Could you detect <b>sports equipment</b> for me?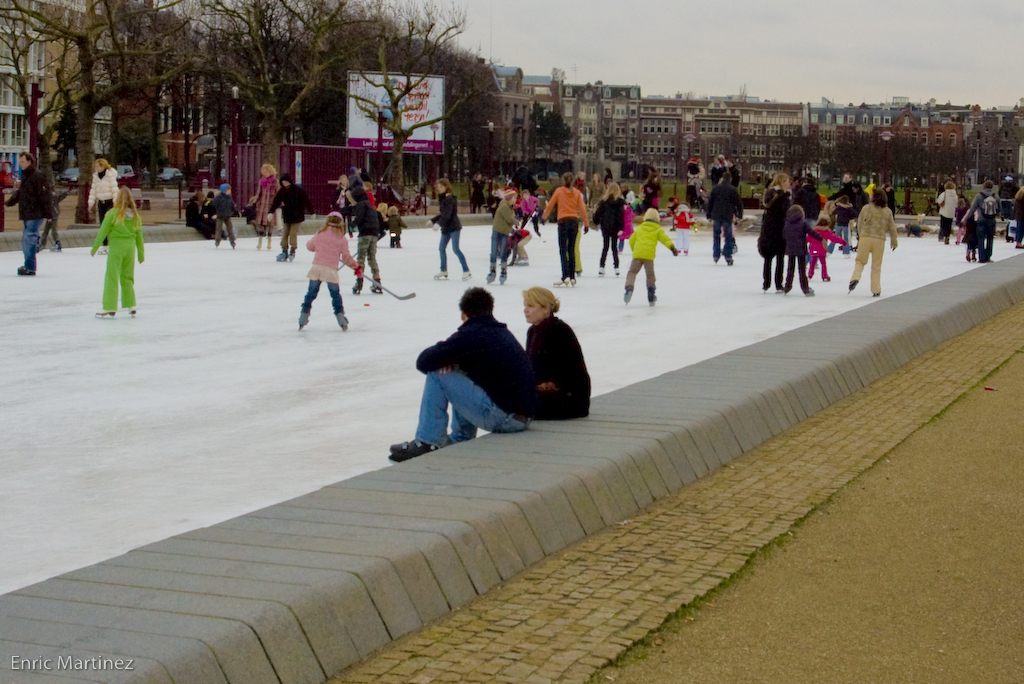
Detection result: [484, 276, 494, 283].
